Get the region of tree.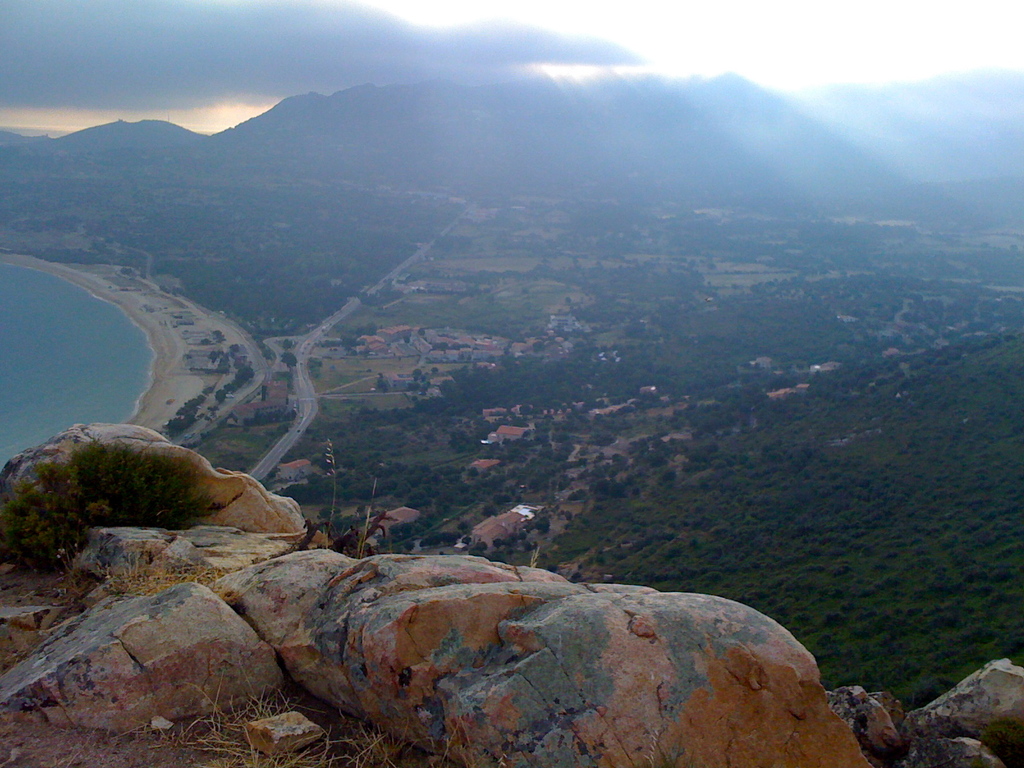
Rect(278, 351, 299, 363).
